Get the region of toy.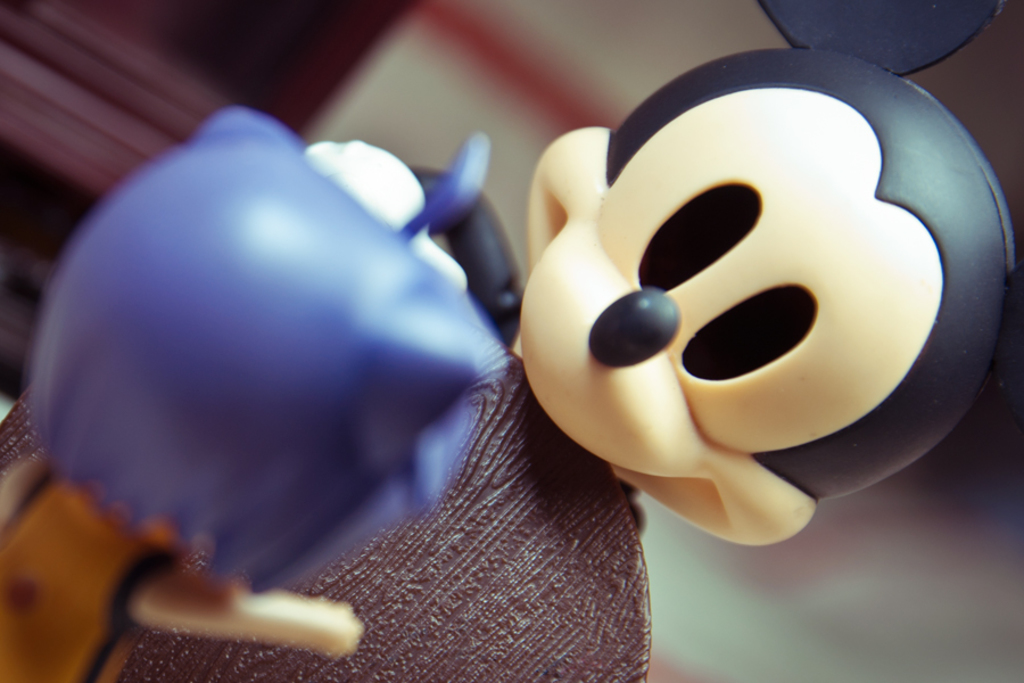
[97, 0, 1023, 682].
